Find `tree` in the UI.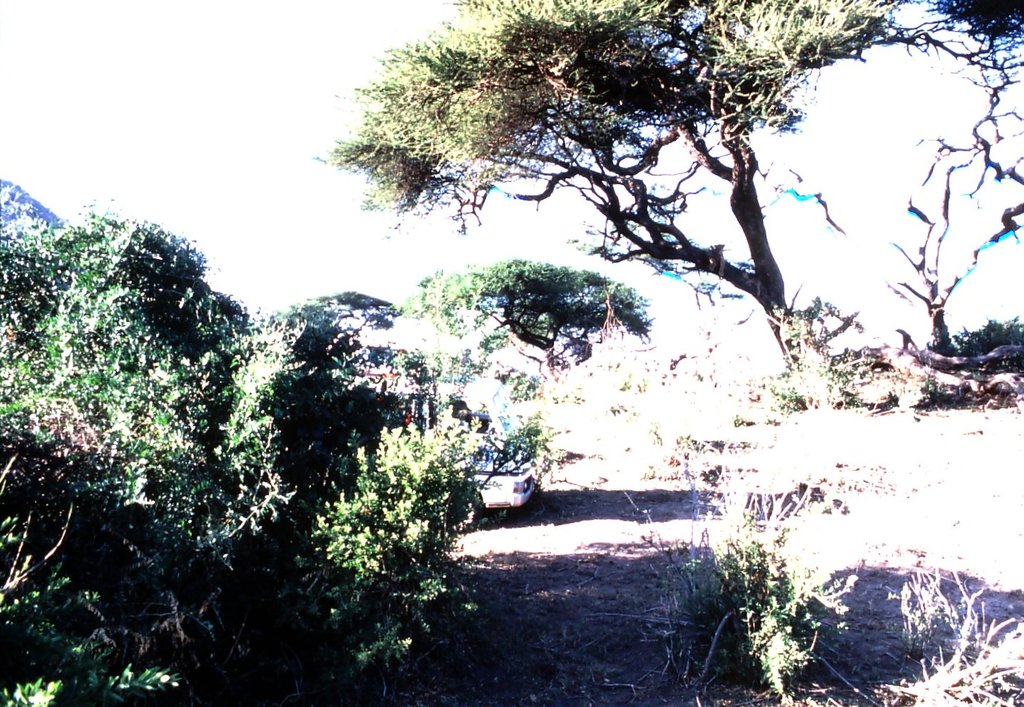
UI element at locate(396, 258, 656, 395).
